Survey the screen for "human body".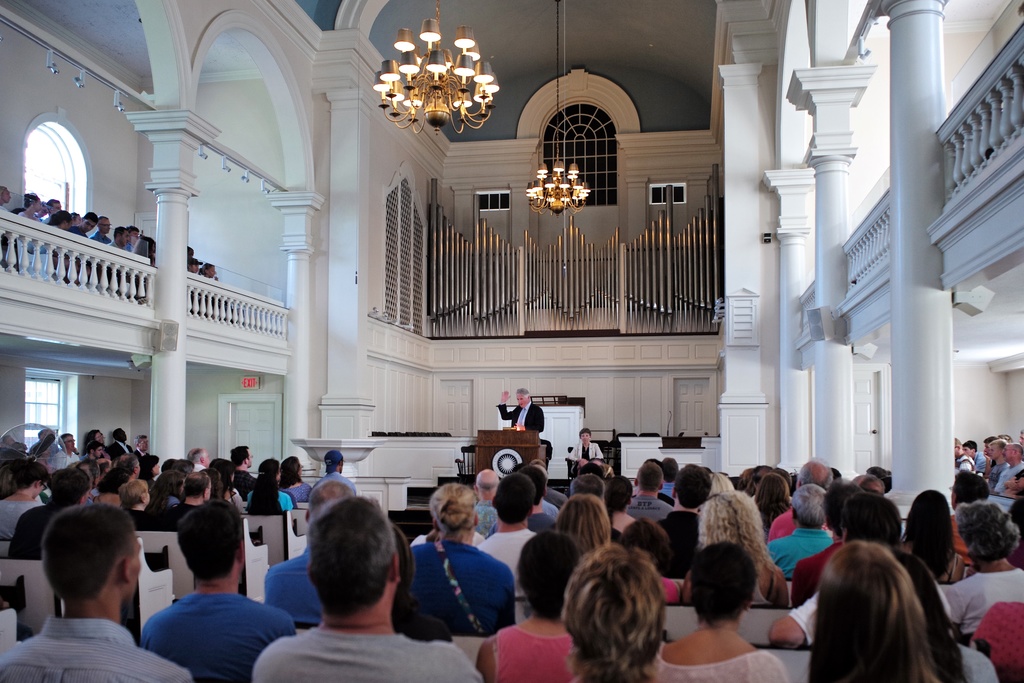
Survey found: 557/483/620/571.
